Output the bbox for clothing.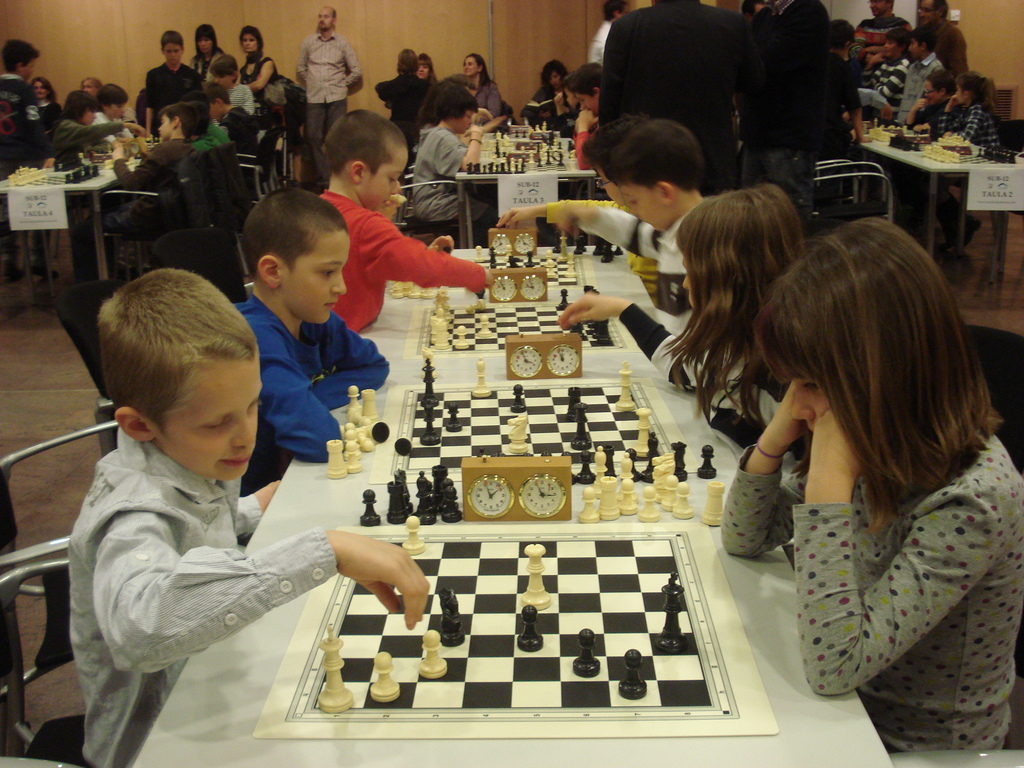
l=848, t=10, r=906, b=61.
